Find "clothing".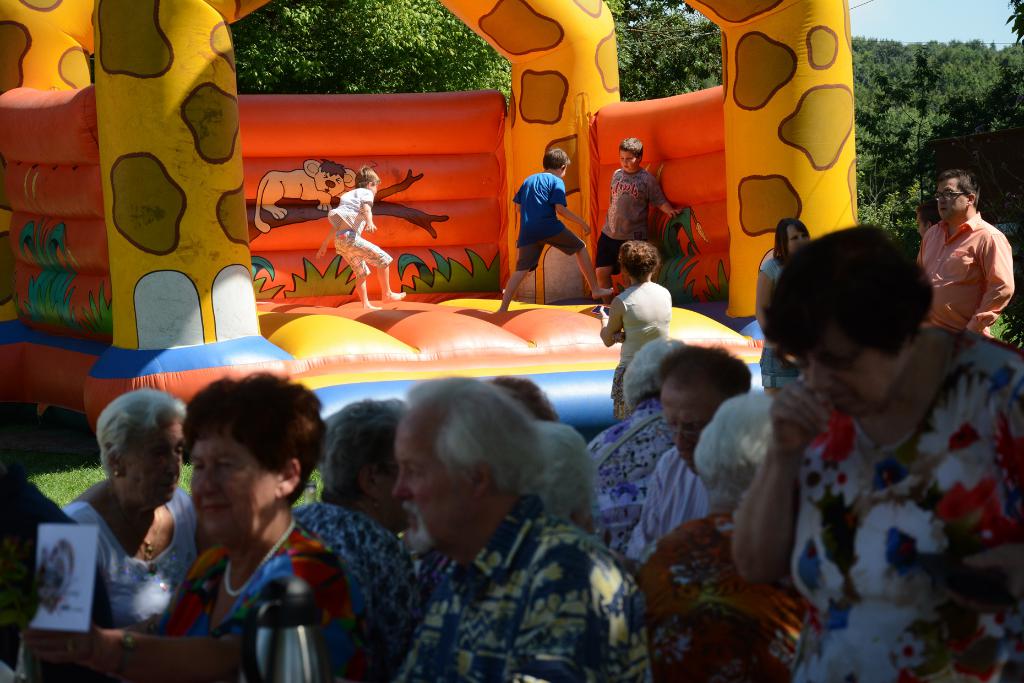
select_region(633, 444, 709, 569).
